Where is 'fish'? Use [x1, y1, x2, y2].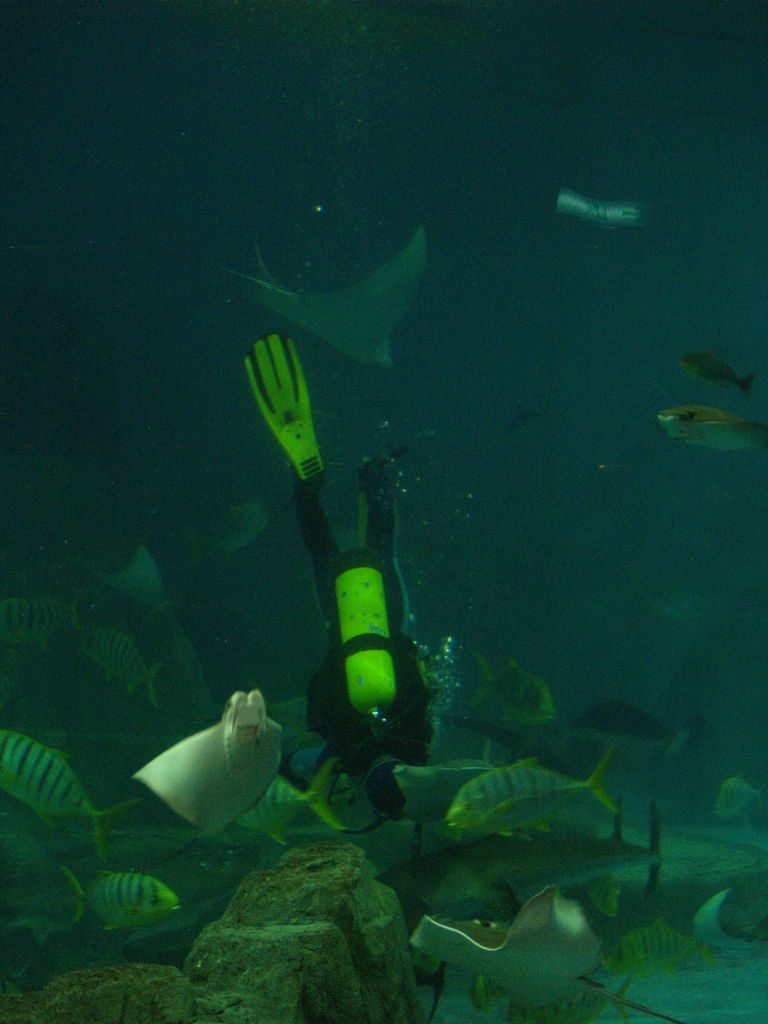
[88, 550, 168, 597].
